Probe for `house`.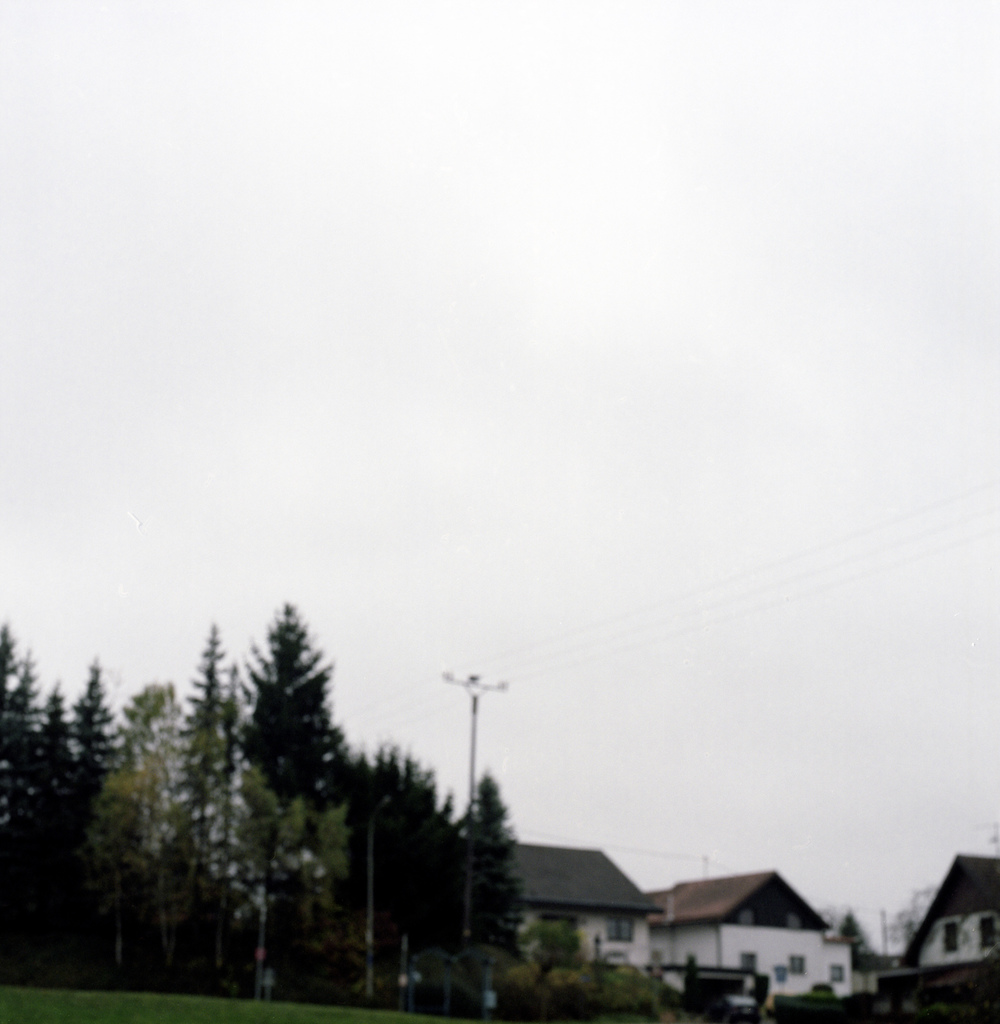
Probe result: bbox=(506, 836, 662, 984).
